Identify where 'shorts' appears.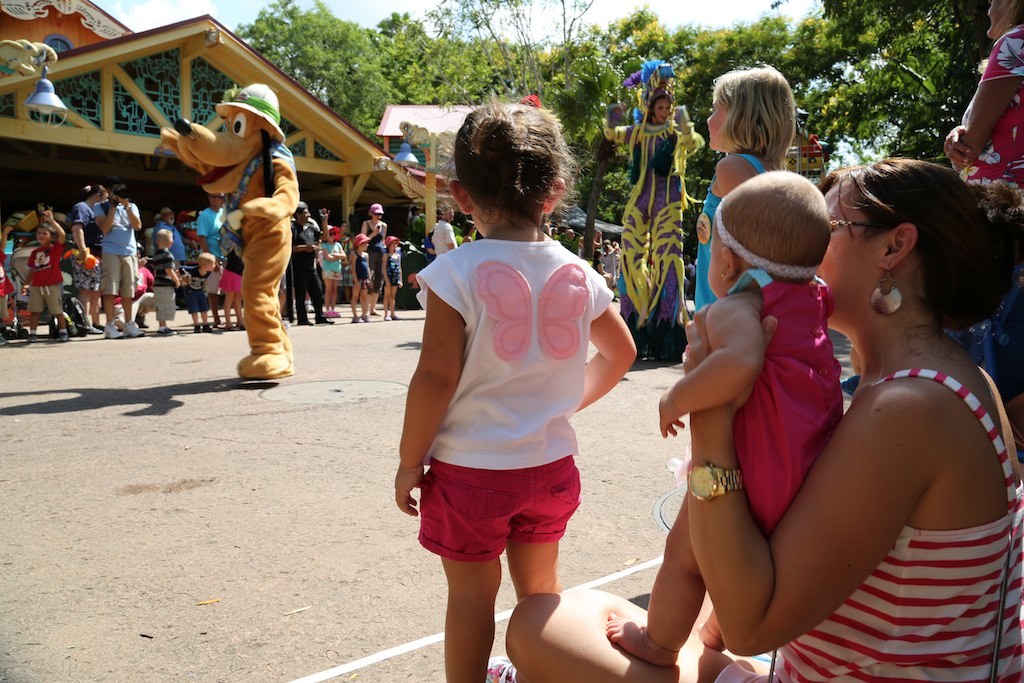
Appears at select_region(200, 269, 219, 293).
